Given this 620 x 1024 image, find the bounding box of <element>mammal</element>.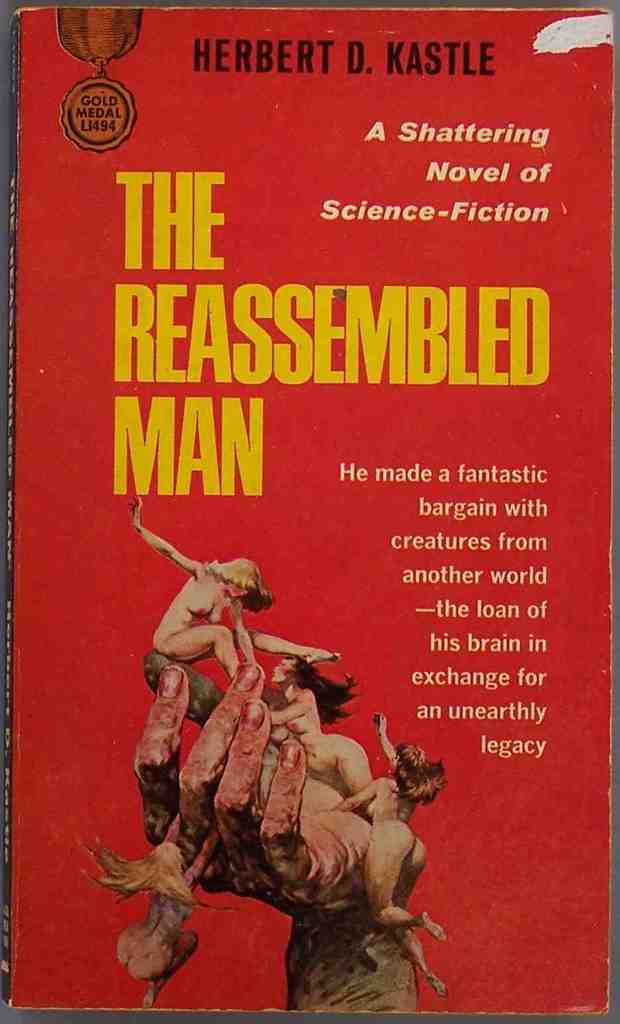
(left=133, top=666, right=425, bottom=1015).
